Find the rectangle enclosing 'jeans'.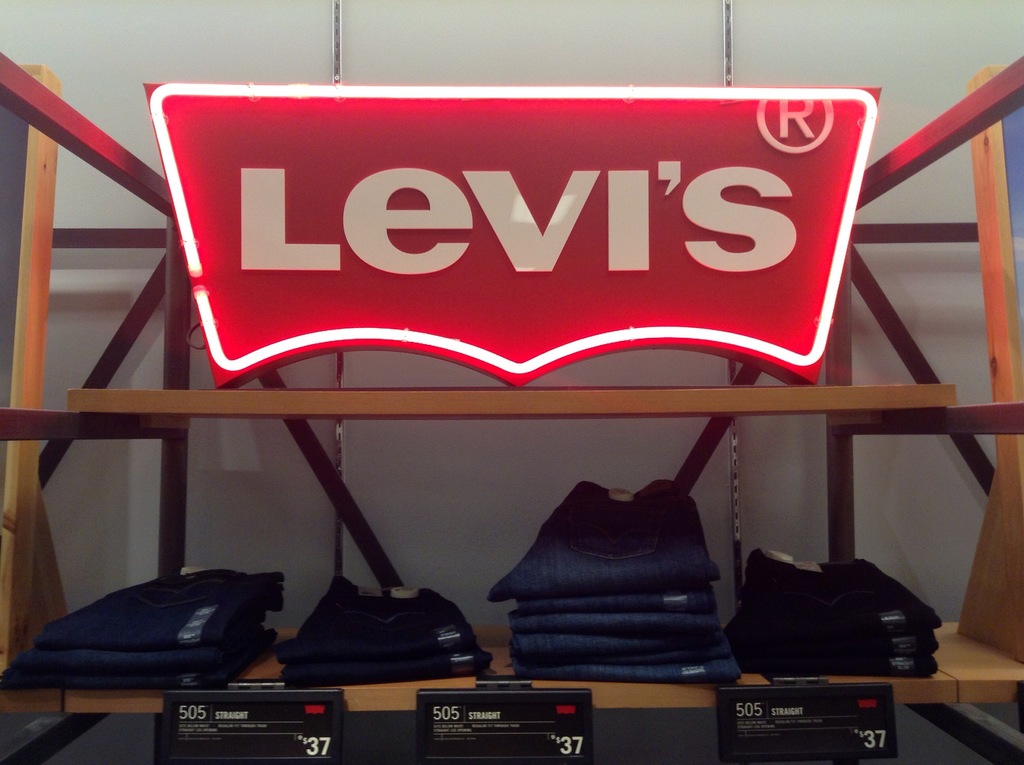
[0, 561, 282, 693].
